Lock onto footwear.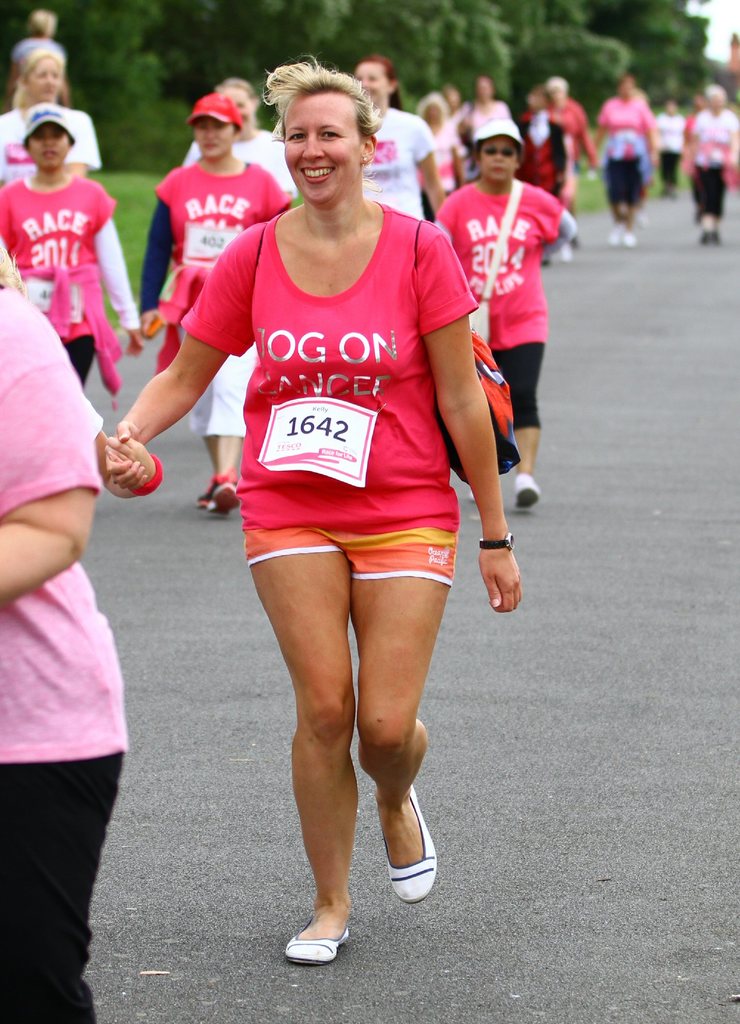
Locked: l=618, t=228, r=639, b=249.
